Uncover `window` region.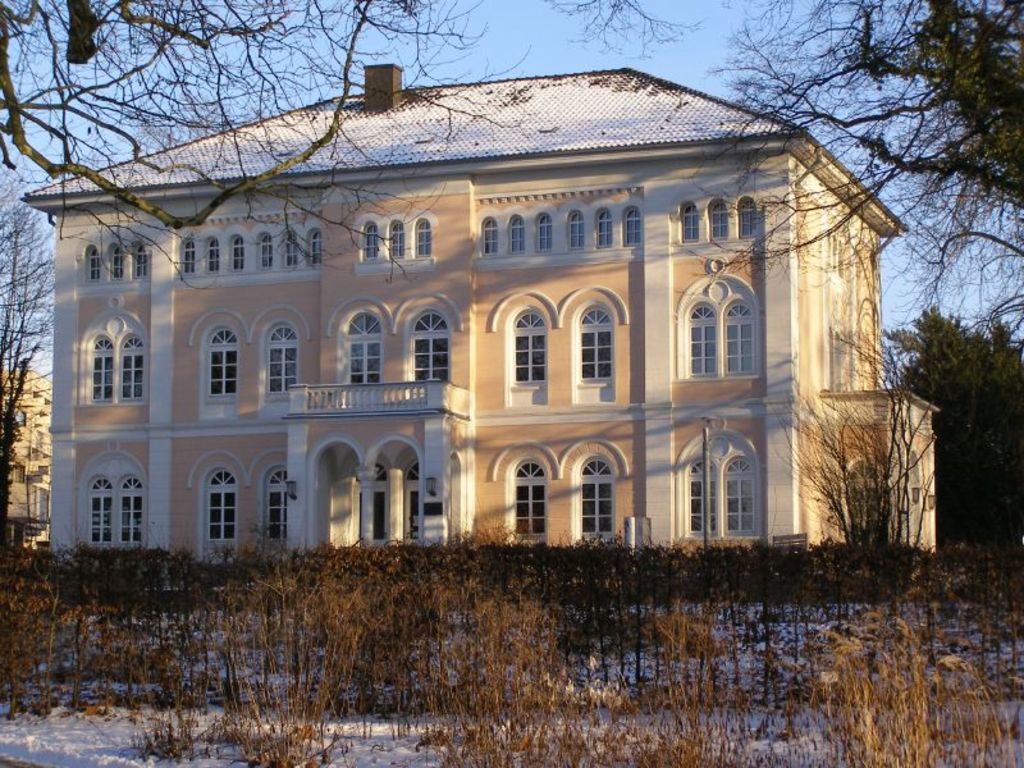
Uncovered: (left=186, top=451, right=239, bottom=550).
